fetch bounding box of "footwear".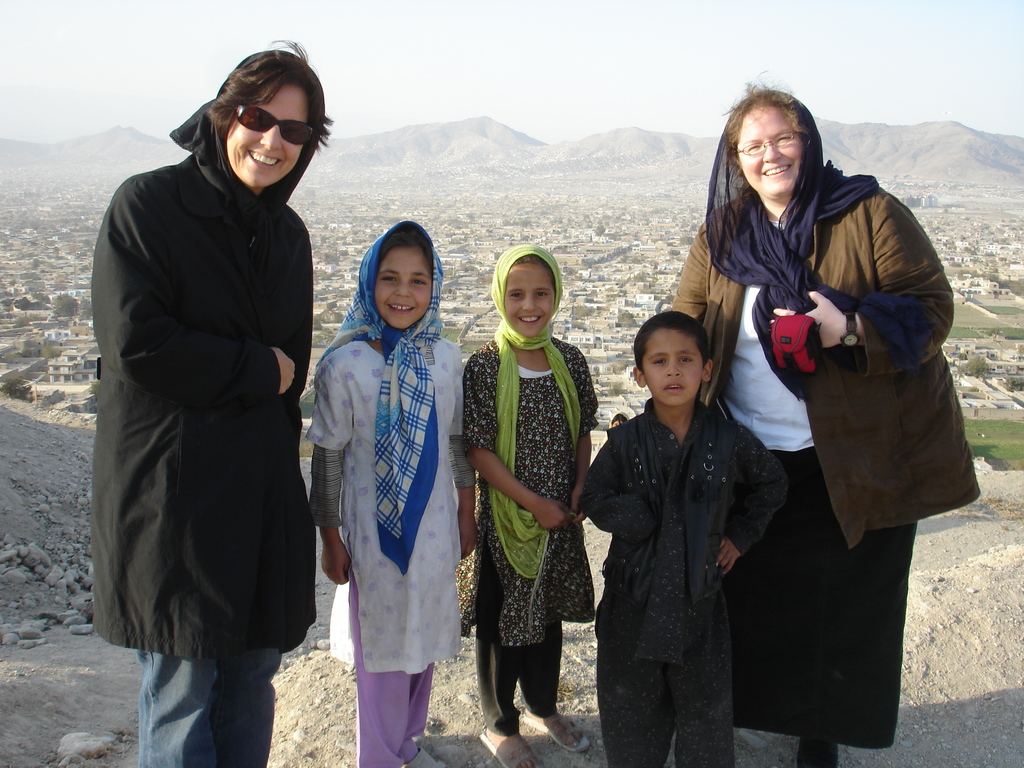
Bbox: <region>489, 731, 536, 767</region>.
